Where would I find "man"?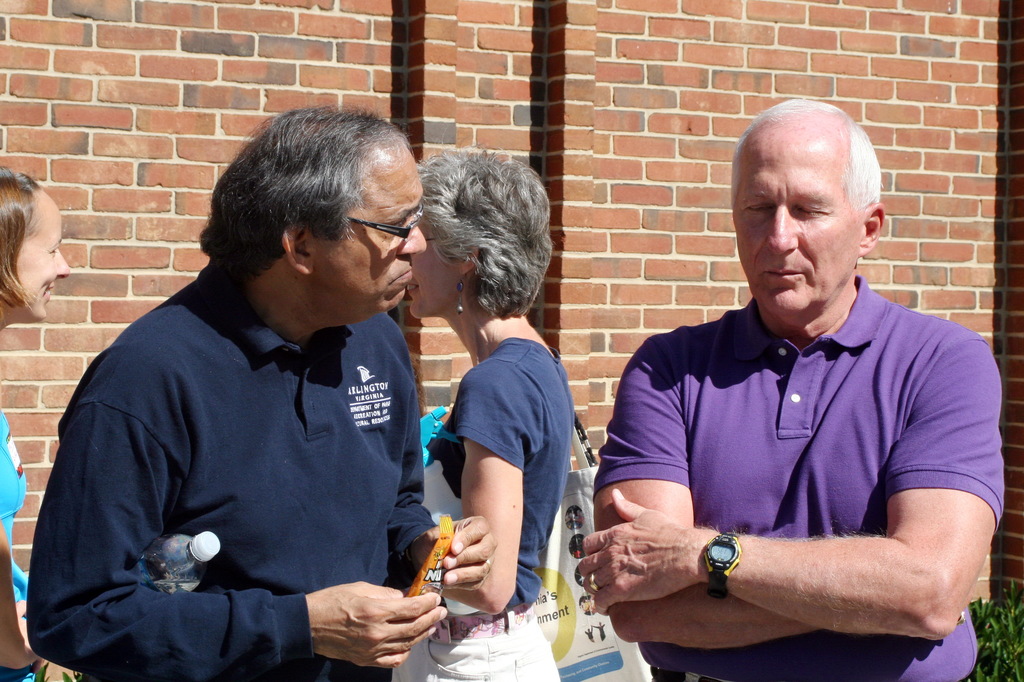
At (left=584, top=106, right=996, bottom=667).
